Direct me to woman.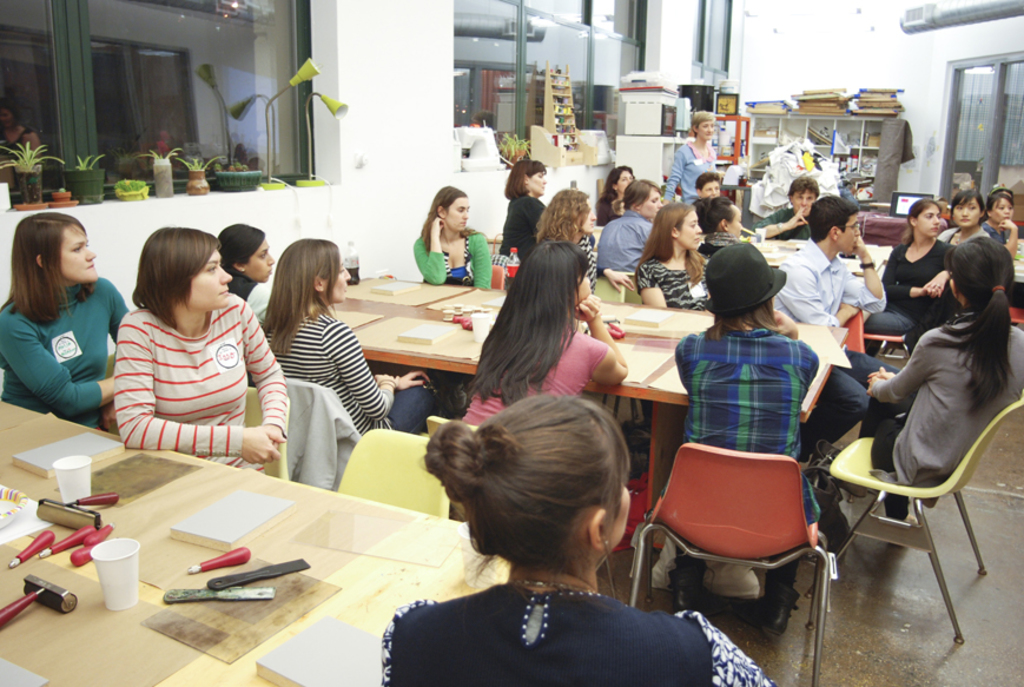
Direction: 630,197,814,304.
